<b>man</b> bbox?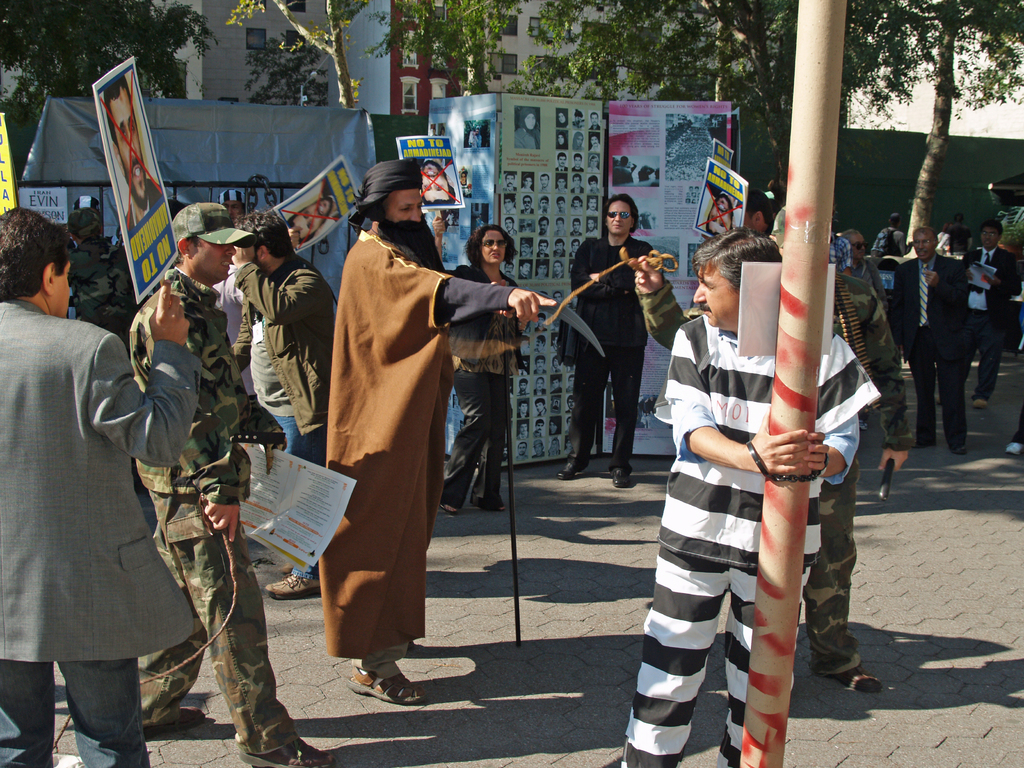
(536,339,543,346)
